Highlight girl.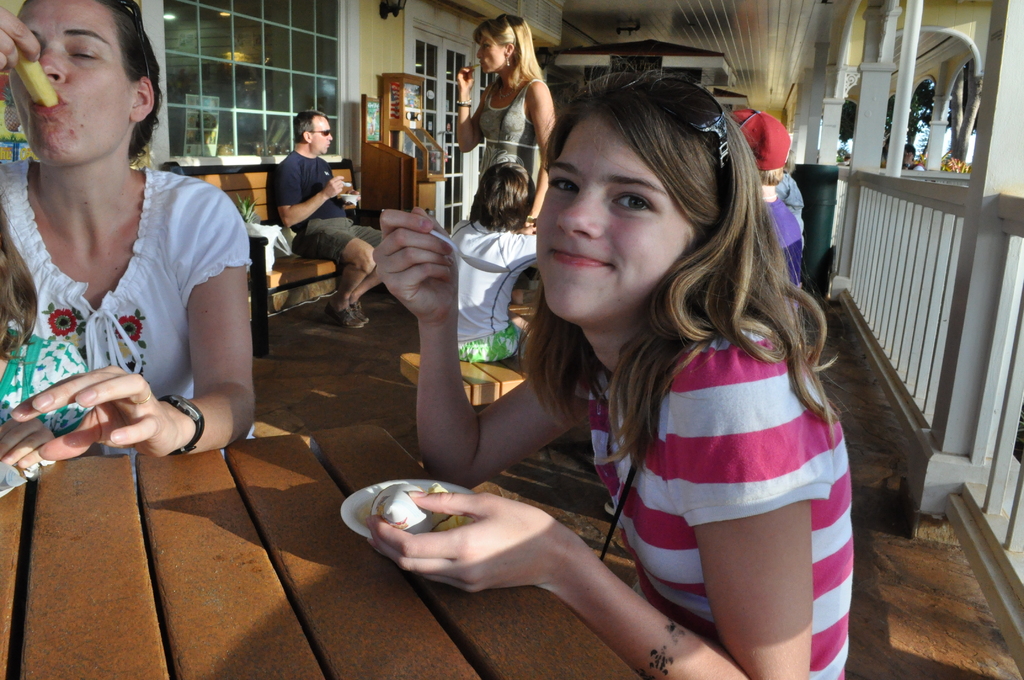
Highlighted region: x1=366, y1=55, x2=850, y2=679.
